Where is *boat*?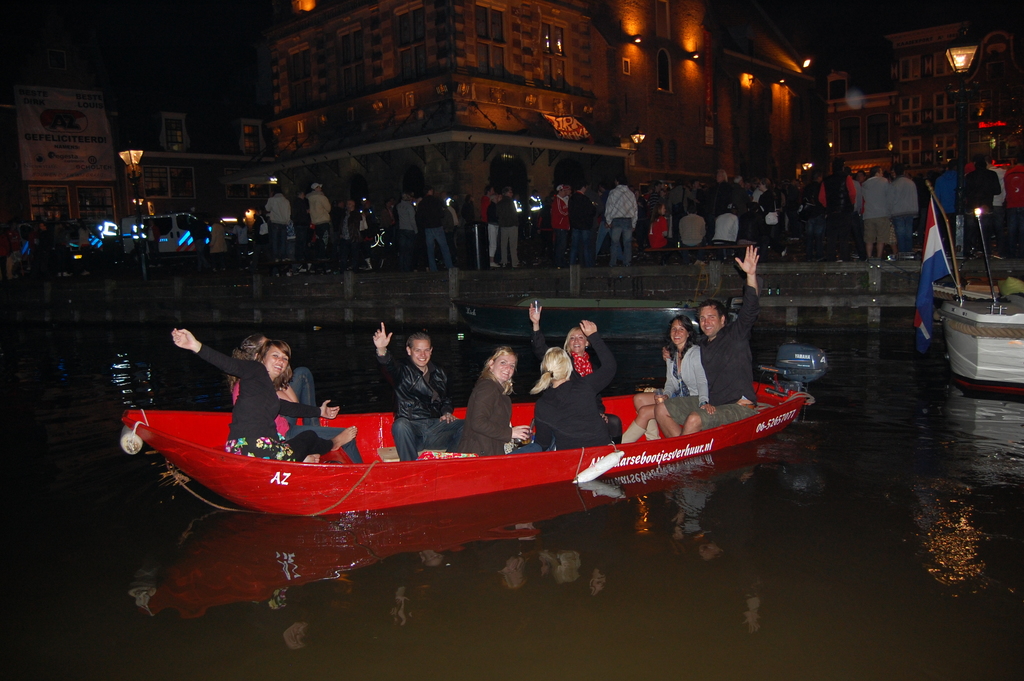
BBox(120, 340, 832, 517).
